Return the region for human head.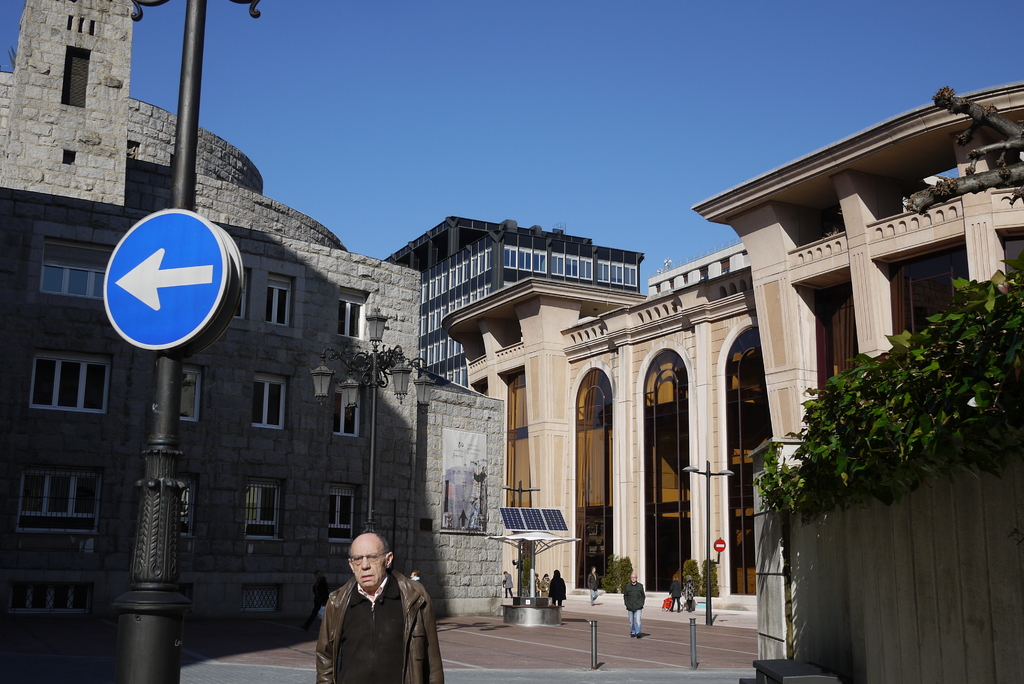
349:530:394:587.
